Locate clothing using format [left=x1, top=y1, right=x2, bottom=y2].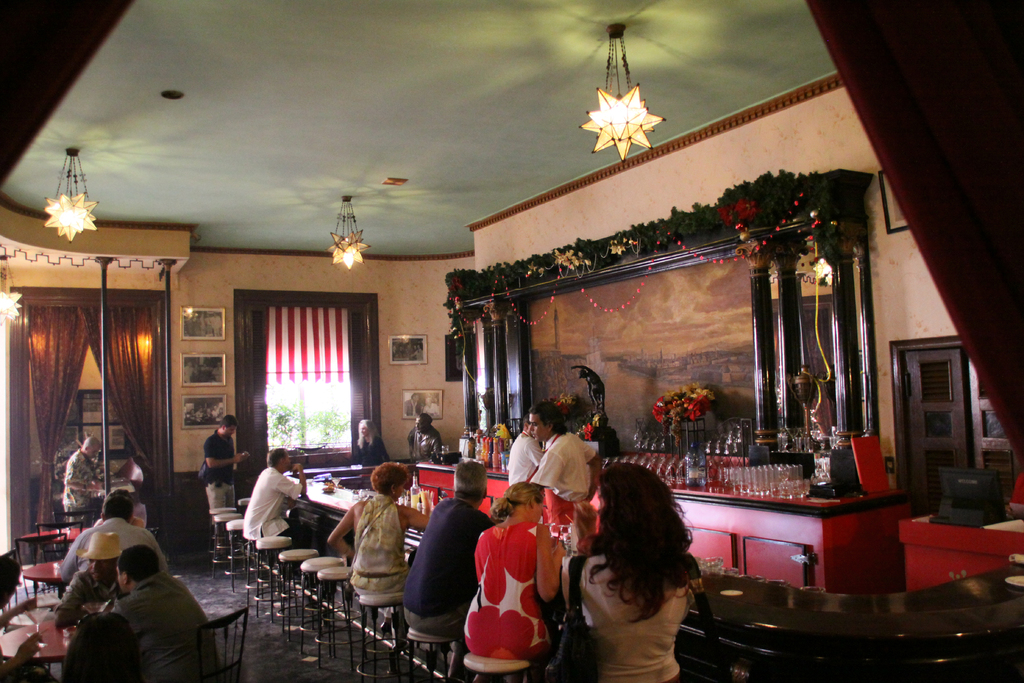
[left=351, top=436, right=390, bottom=477].
